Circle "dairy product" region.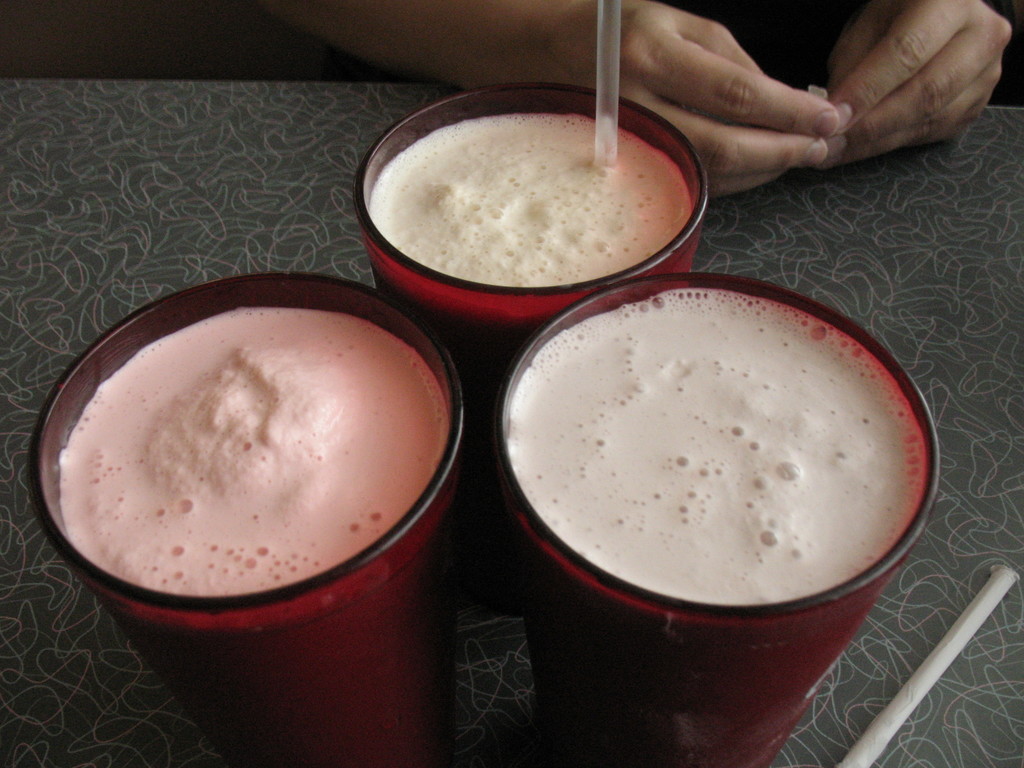
Region: <region>56, 314, 449, 633</region>.
